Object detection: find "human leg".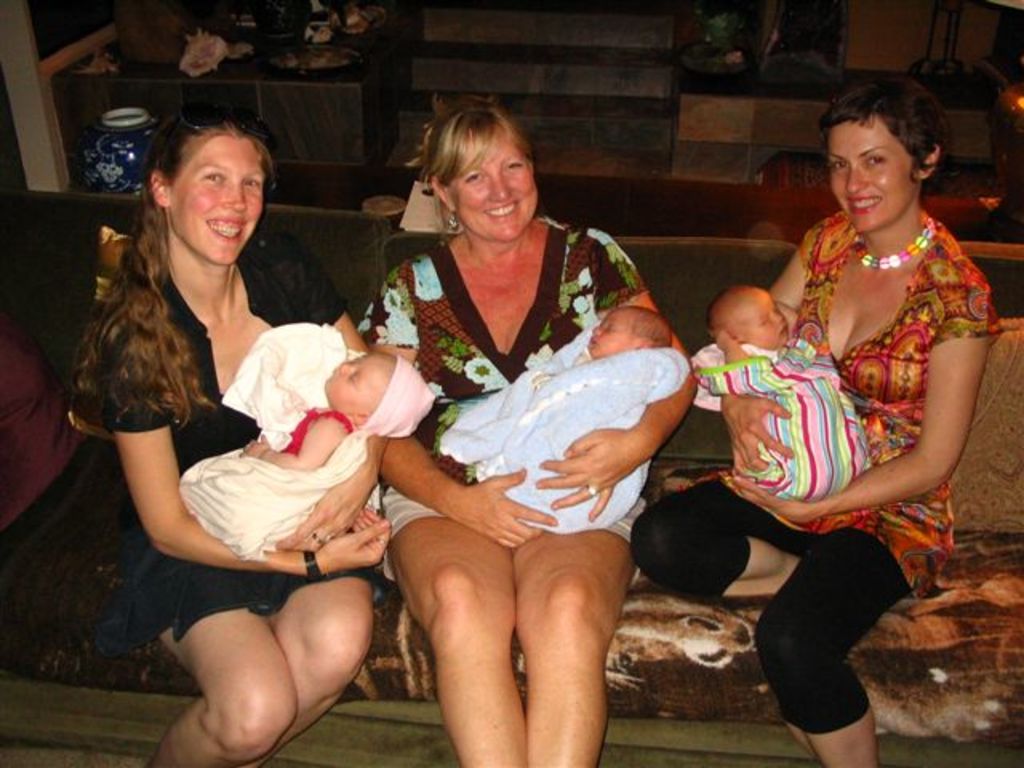
(136, 605, 286, 766).
